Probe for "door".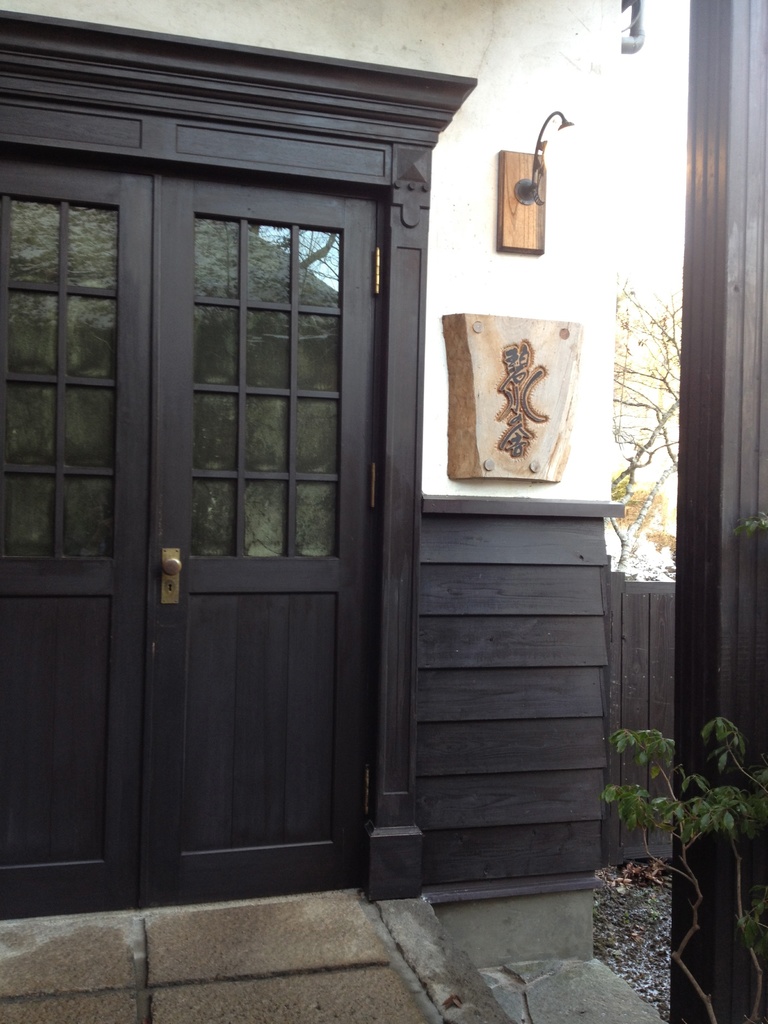
Probe result: BBox(29, 140, 408, 933).
